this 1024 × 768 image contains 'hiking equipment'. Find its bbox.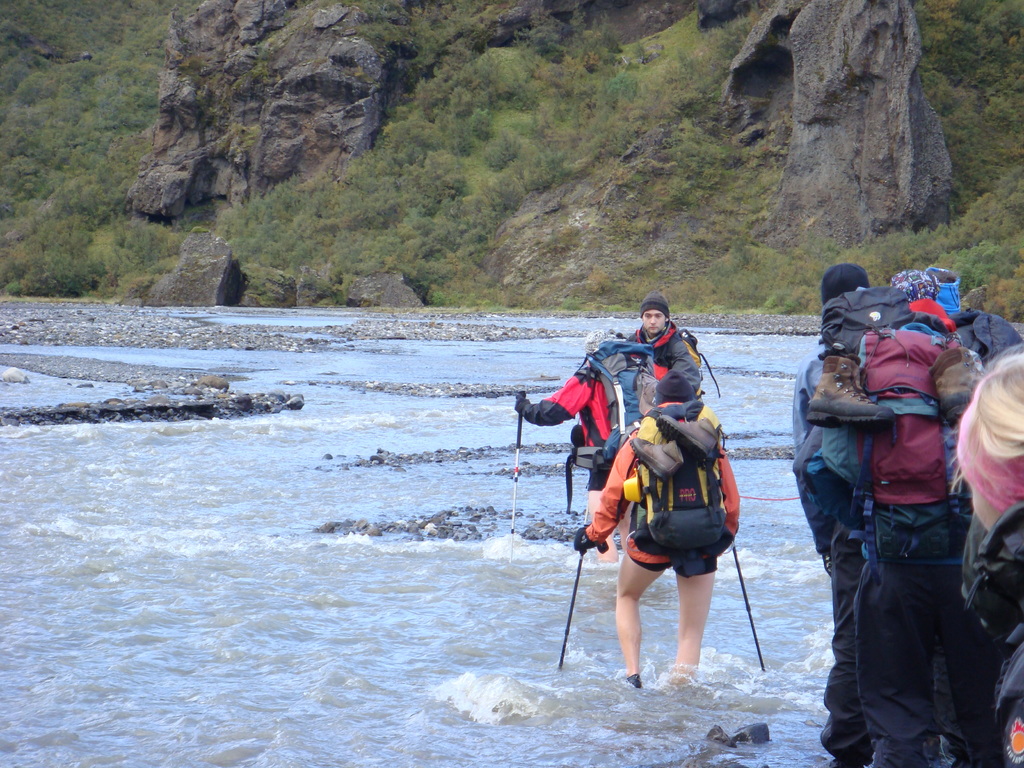
box(723, 535, 735, 552).
